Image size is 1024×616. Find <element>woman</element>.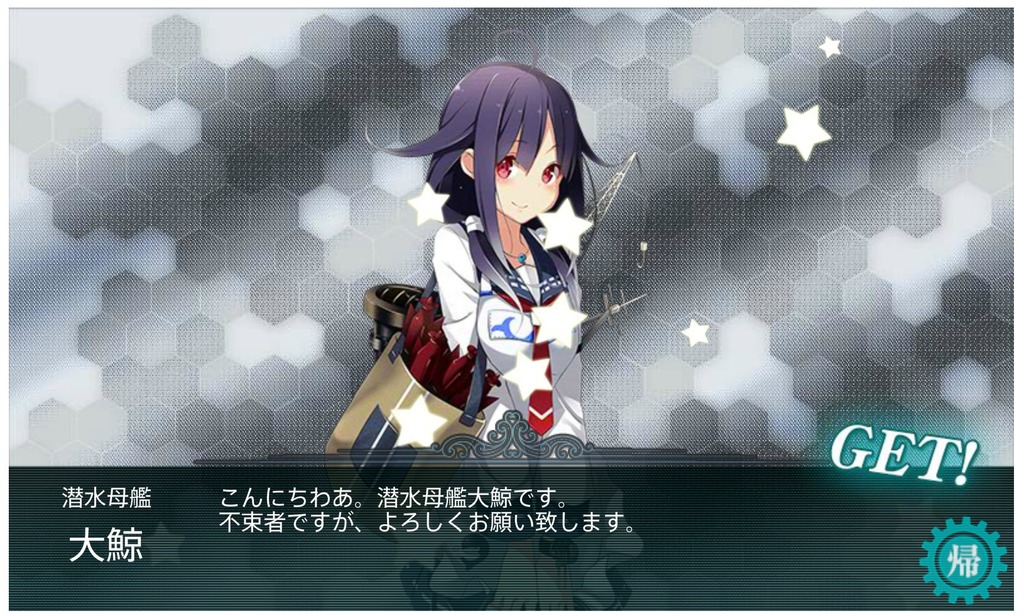
366 60 638 462.
